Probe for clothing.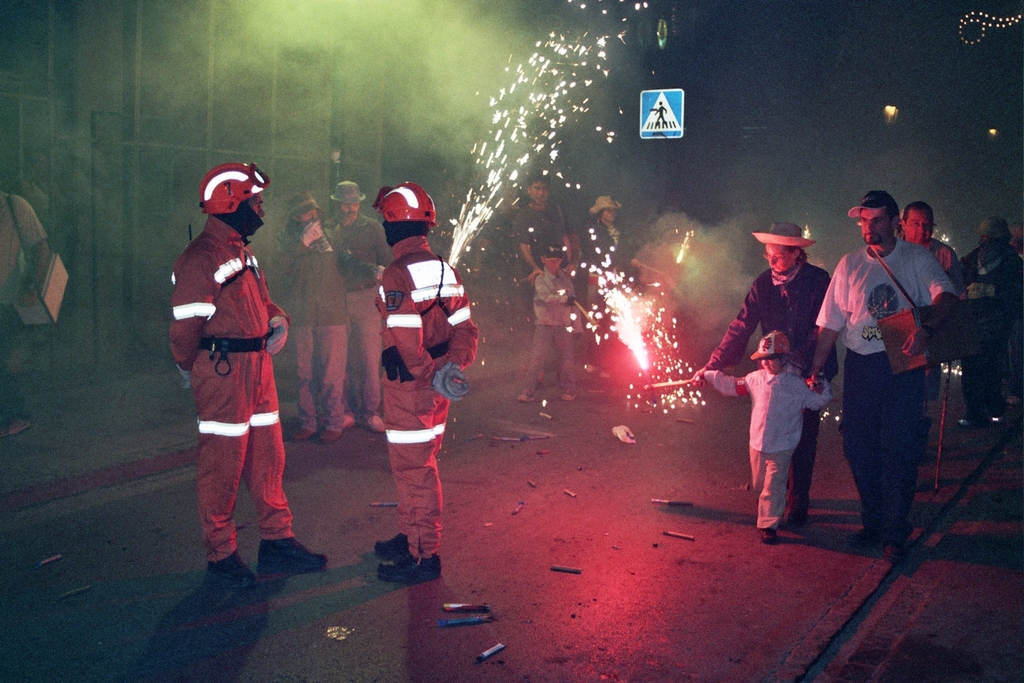
Probe result: bbox=(375, 236, 477, 560).
